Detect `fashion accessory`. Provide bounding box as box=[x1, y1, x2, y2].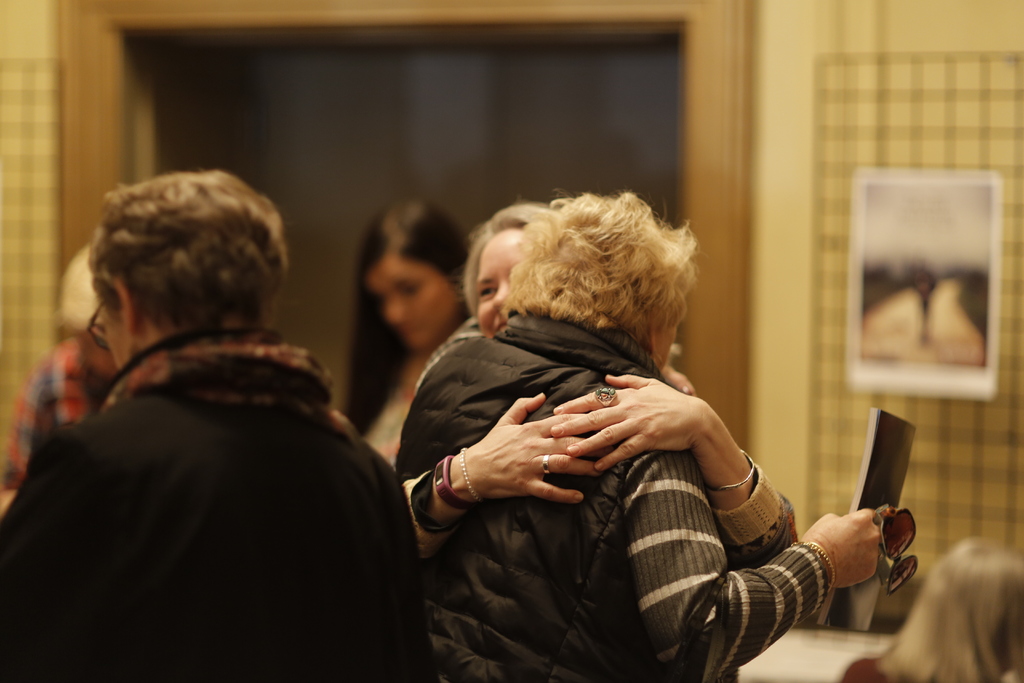
box=[430, 453, 469, 508].
